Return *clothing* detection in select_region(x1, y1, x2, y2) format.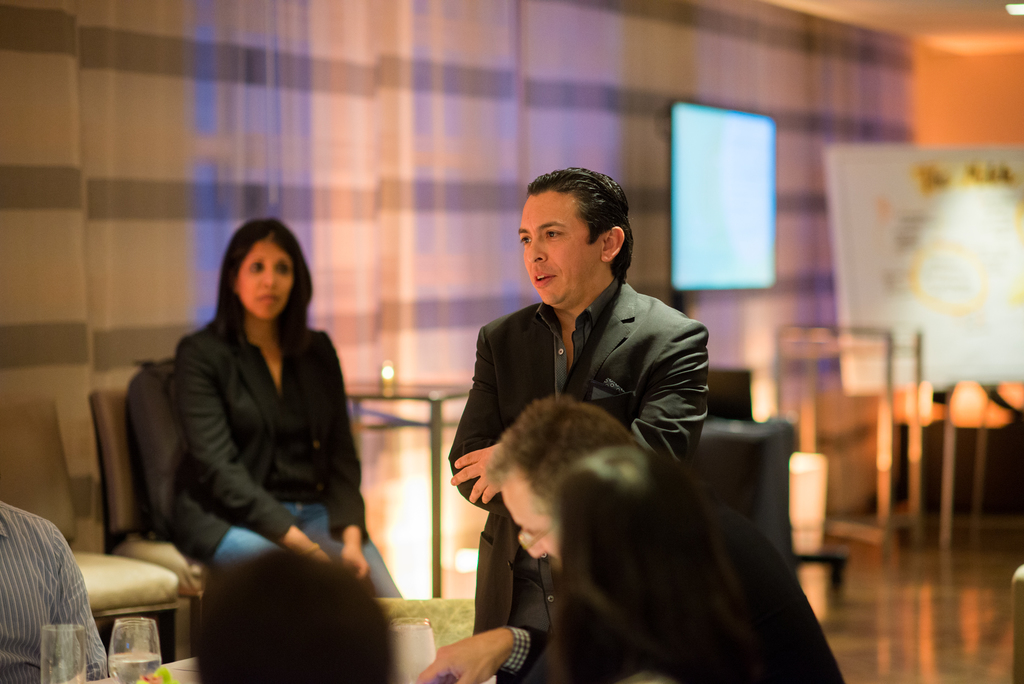
select_region(447, 277, 707, 637).
